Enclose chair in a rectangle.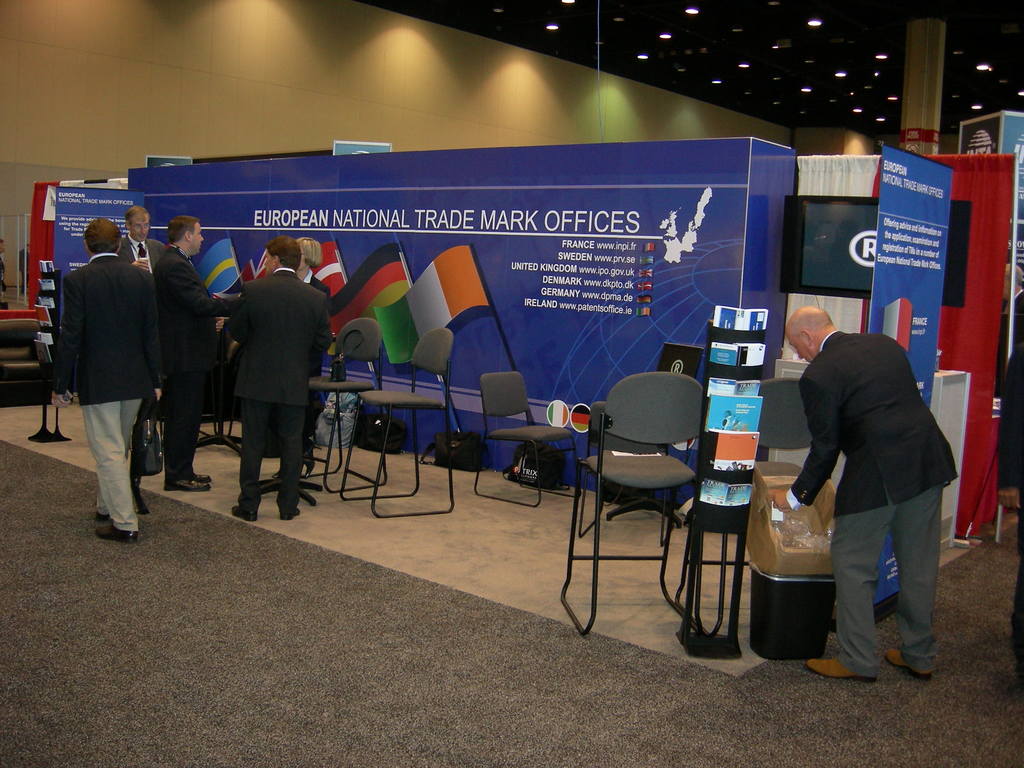
[left=334, top=329, right=456, bottom=516].
